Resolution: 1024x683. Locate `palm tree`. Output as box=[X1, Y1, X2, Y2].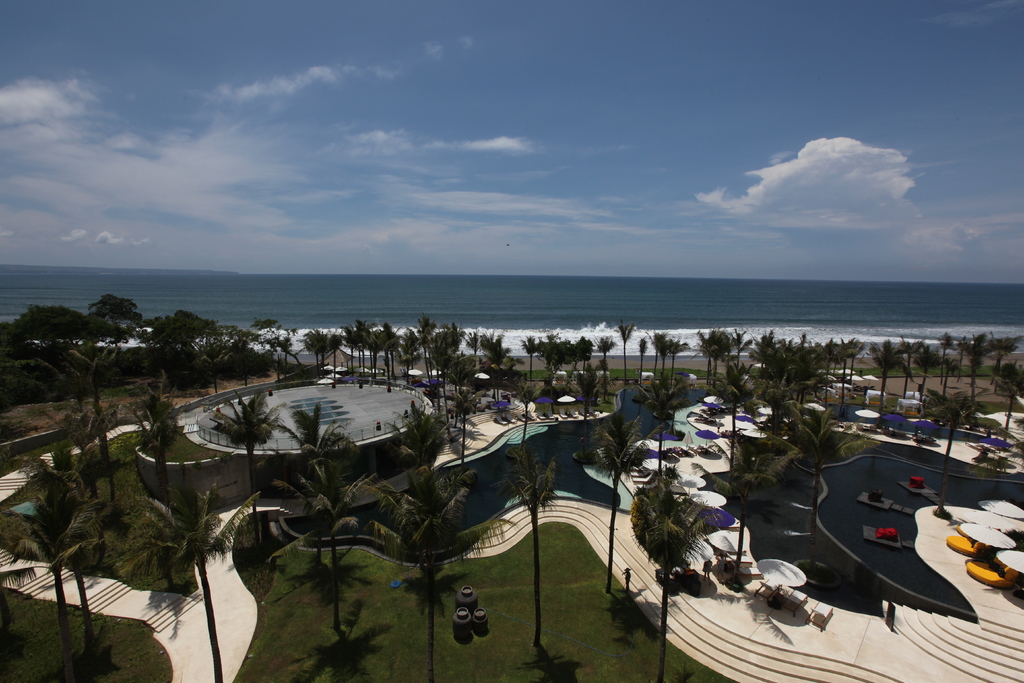
box=[775, 406, 854, 577].
